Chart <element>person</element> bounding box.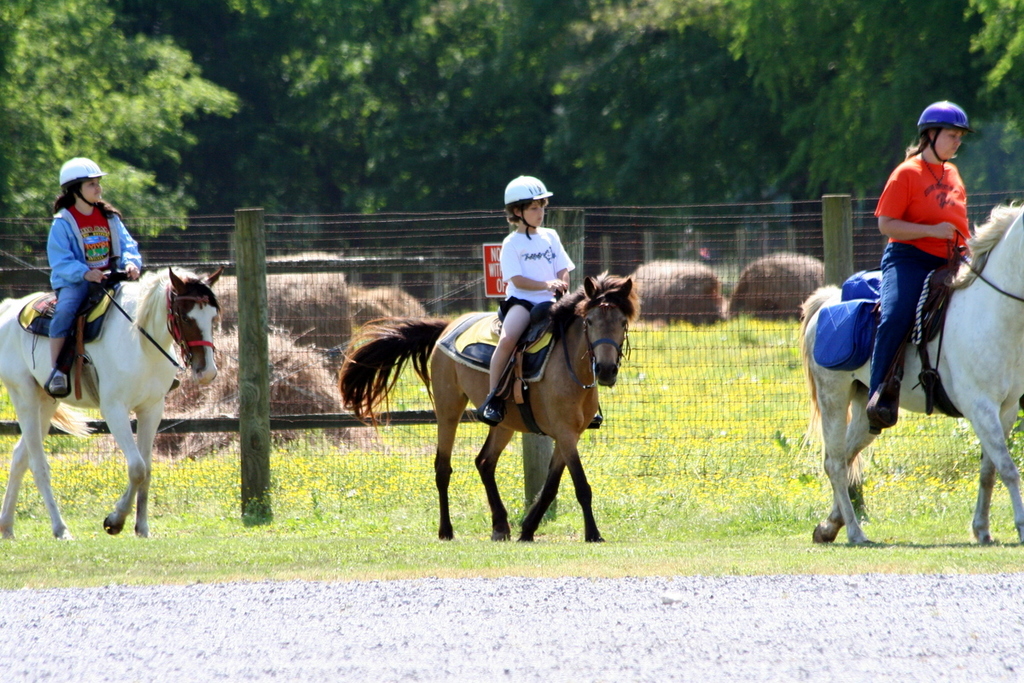
Charted: bbox=(469, 171, 569, 421).
